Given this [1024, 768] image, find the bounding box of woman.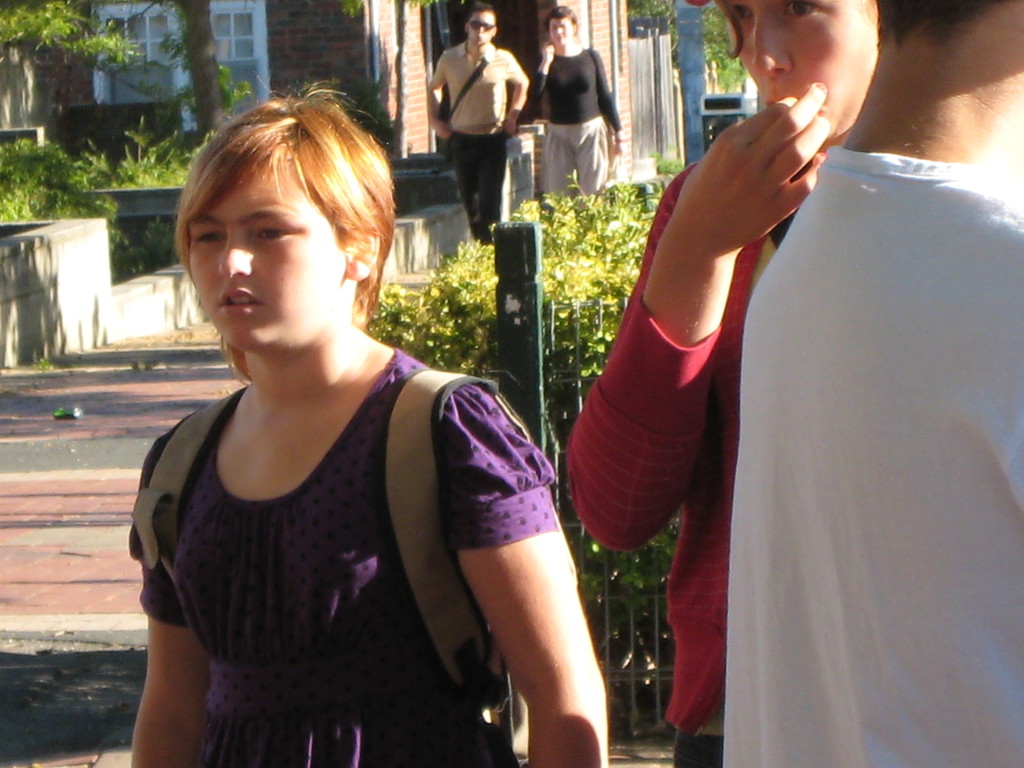
{"x1": 561, "y1": 0, "x2": 876, "y2": 767}.
